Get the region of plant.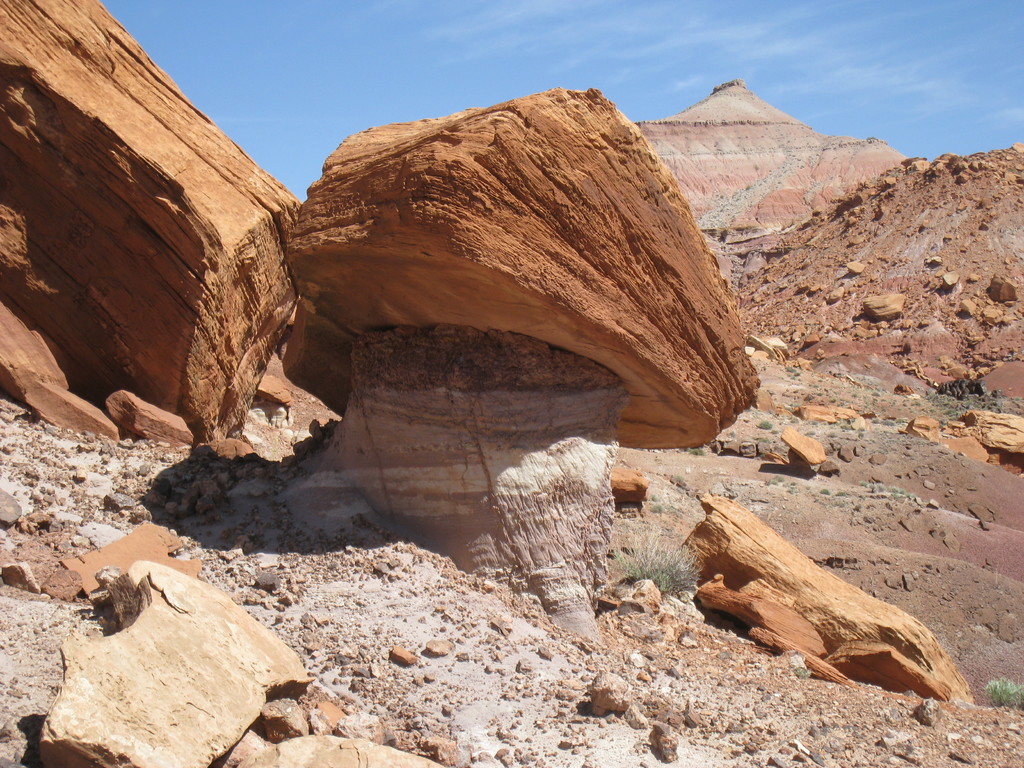
(left=873, top=420, right=881, bottom=424).
